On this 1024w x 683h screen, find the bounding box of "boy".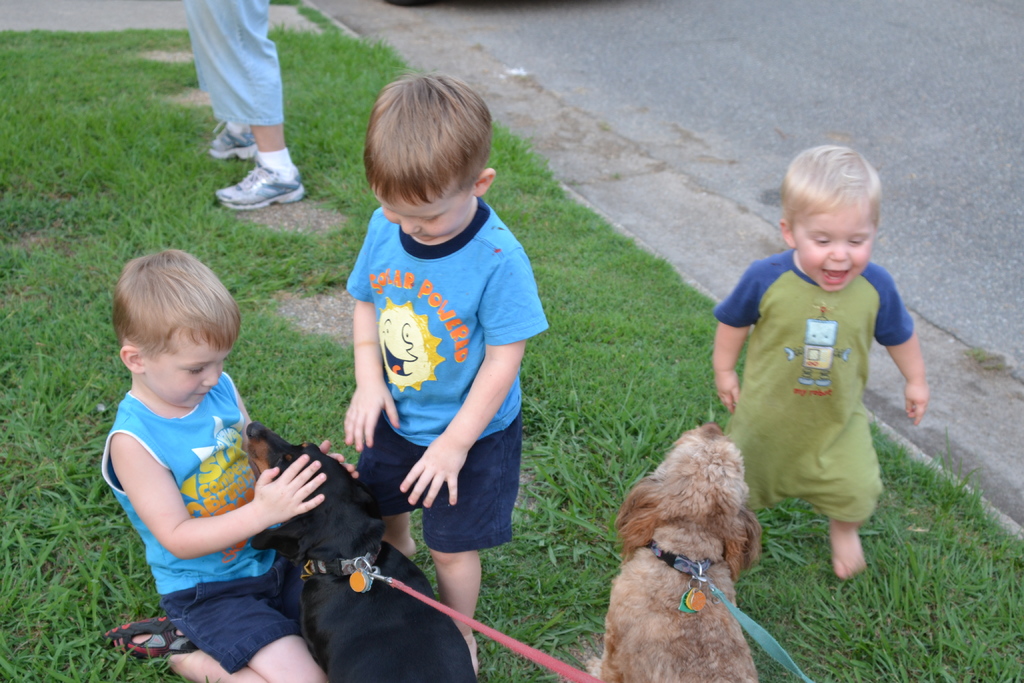
Bounding box: <box>339,71,562,671</box>.
